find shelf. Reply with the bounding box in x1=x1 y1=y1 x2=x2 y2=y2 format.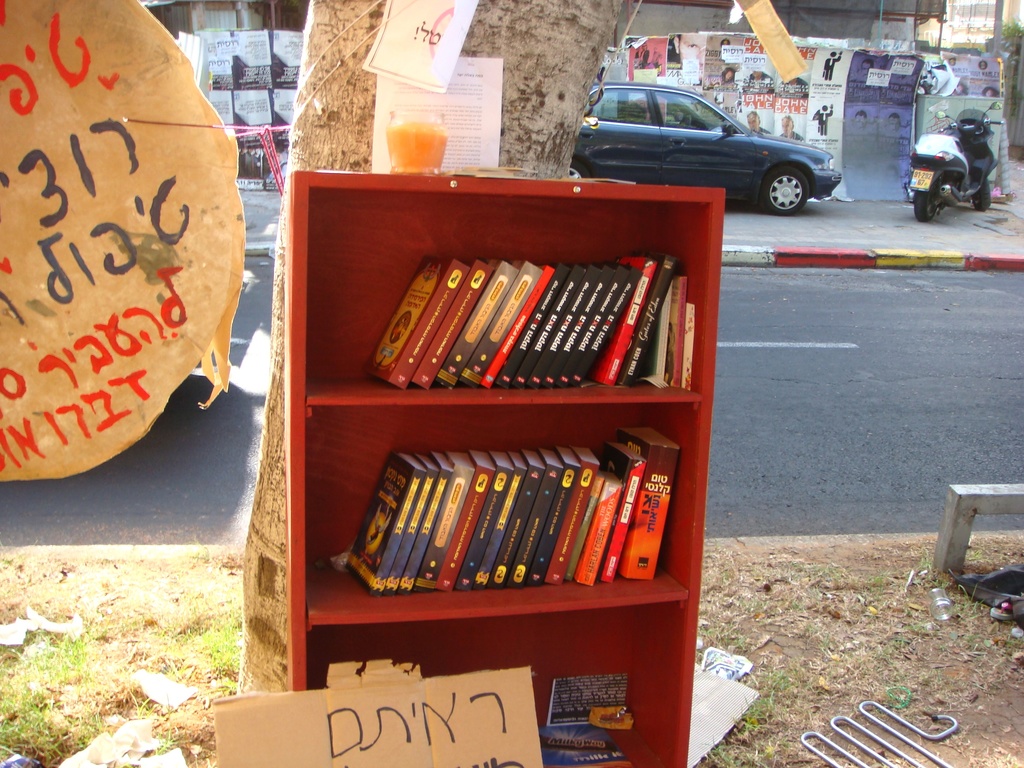
x1=271 y1=163 x2=723 y2=767.
